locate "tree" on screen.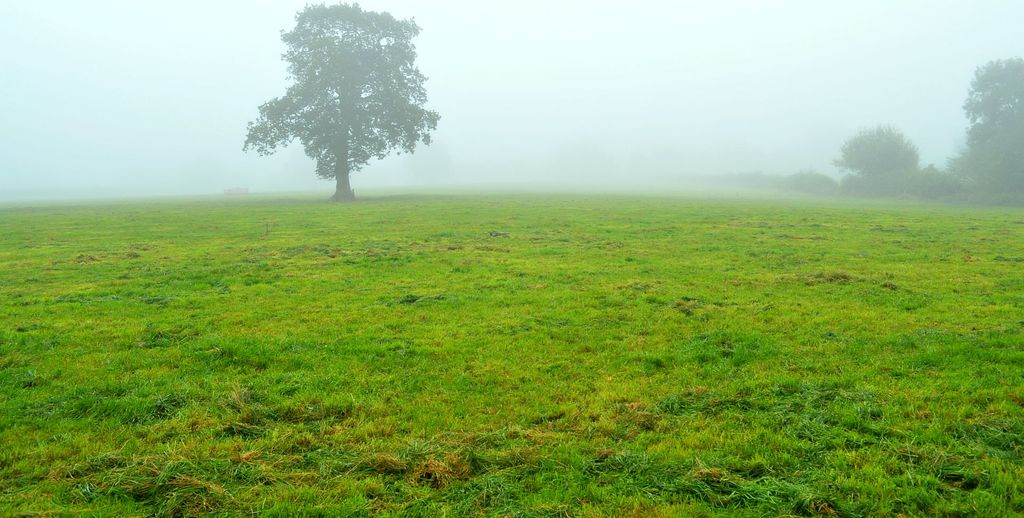
On screen at <box>244,15,442,212</box>.
